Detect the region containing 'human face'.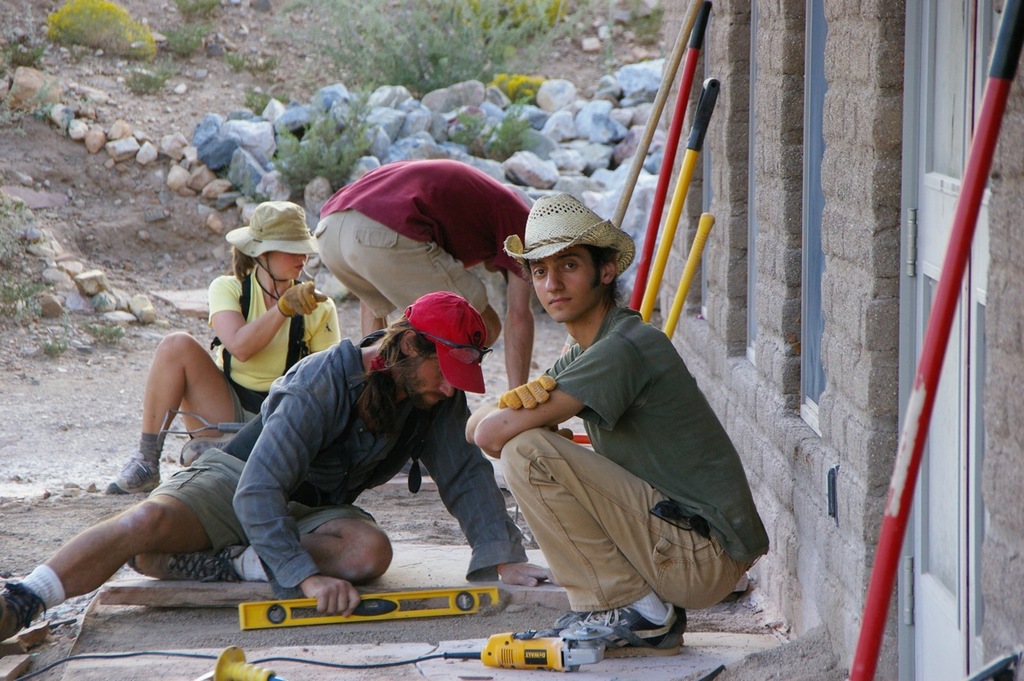
[398, 350, 455, 409].
